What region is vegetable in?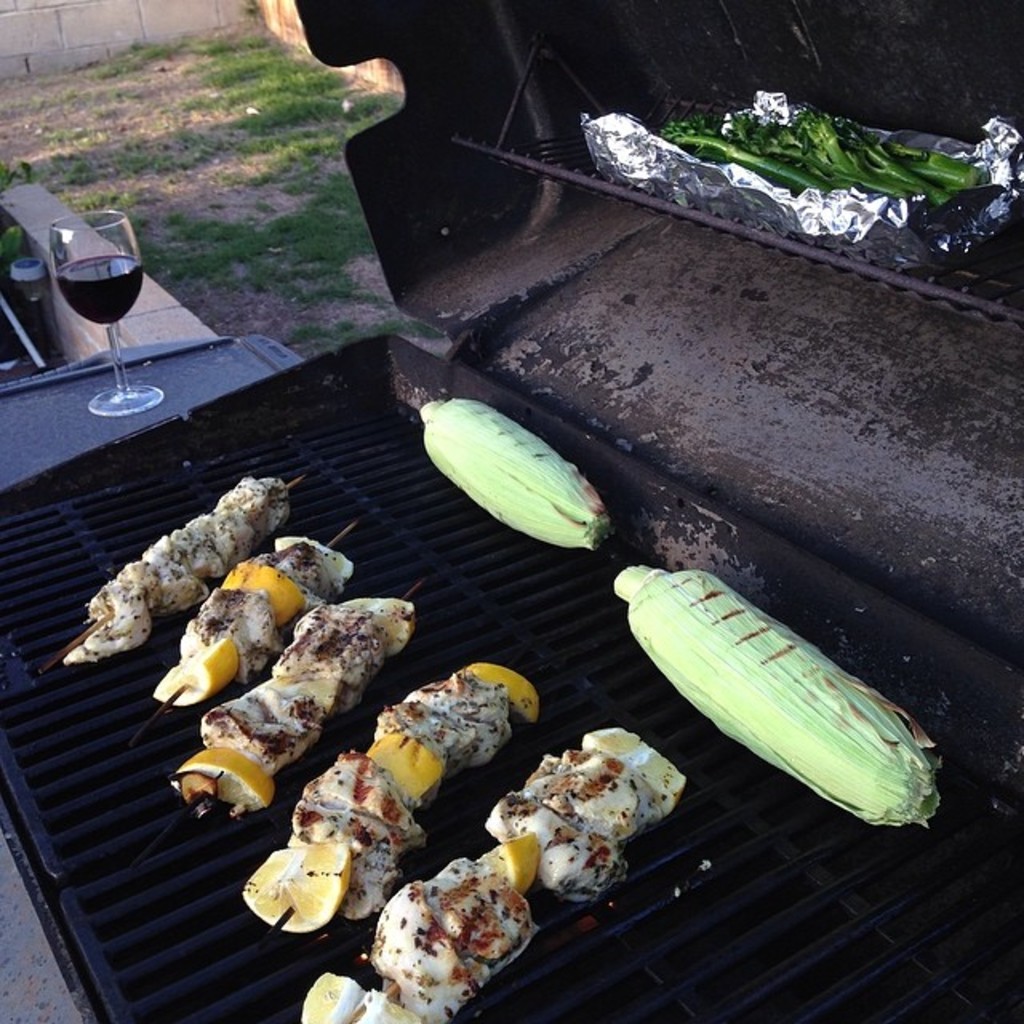
606/555/946/837.
